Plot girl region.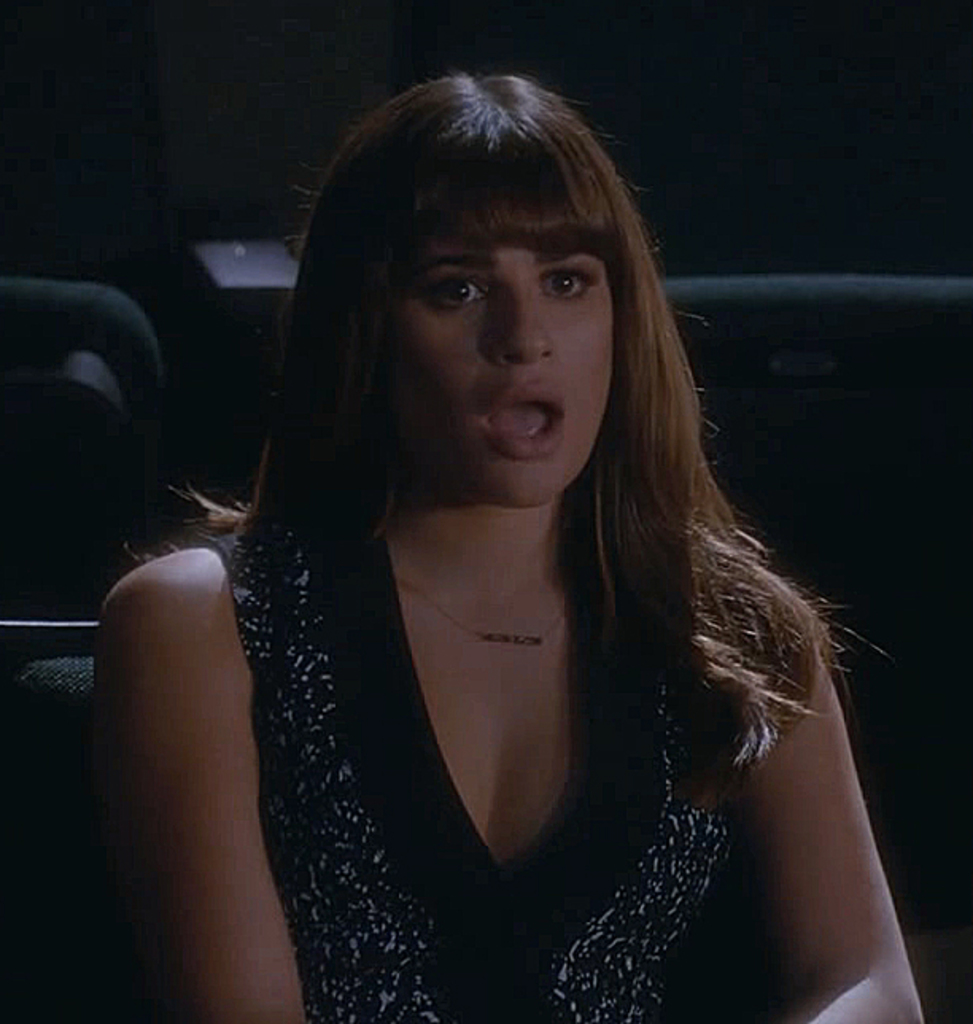
Plotted at crop(95, 64, 928, 1022).
